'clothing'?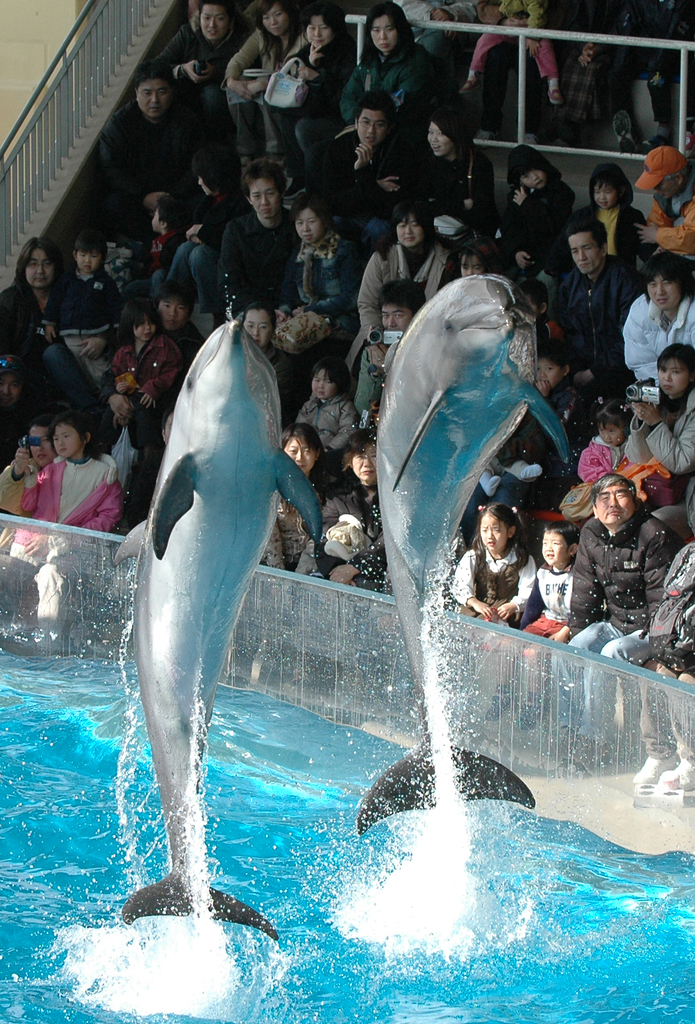
crop(59, 269, 120, 386)
